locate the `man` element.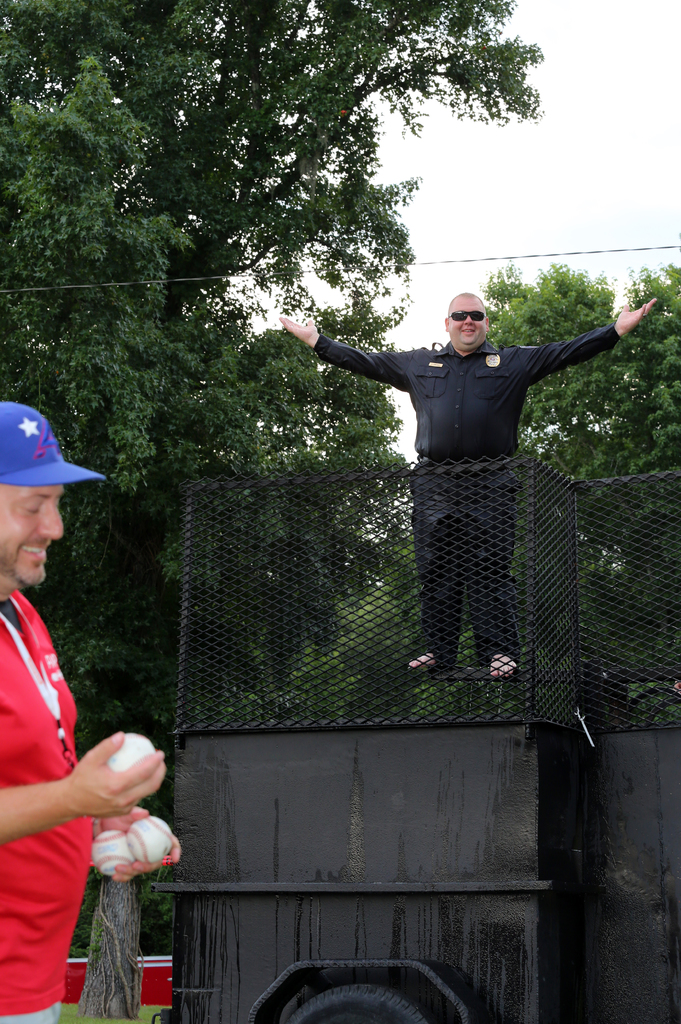
Element bbox: 278:280:647:682.
